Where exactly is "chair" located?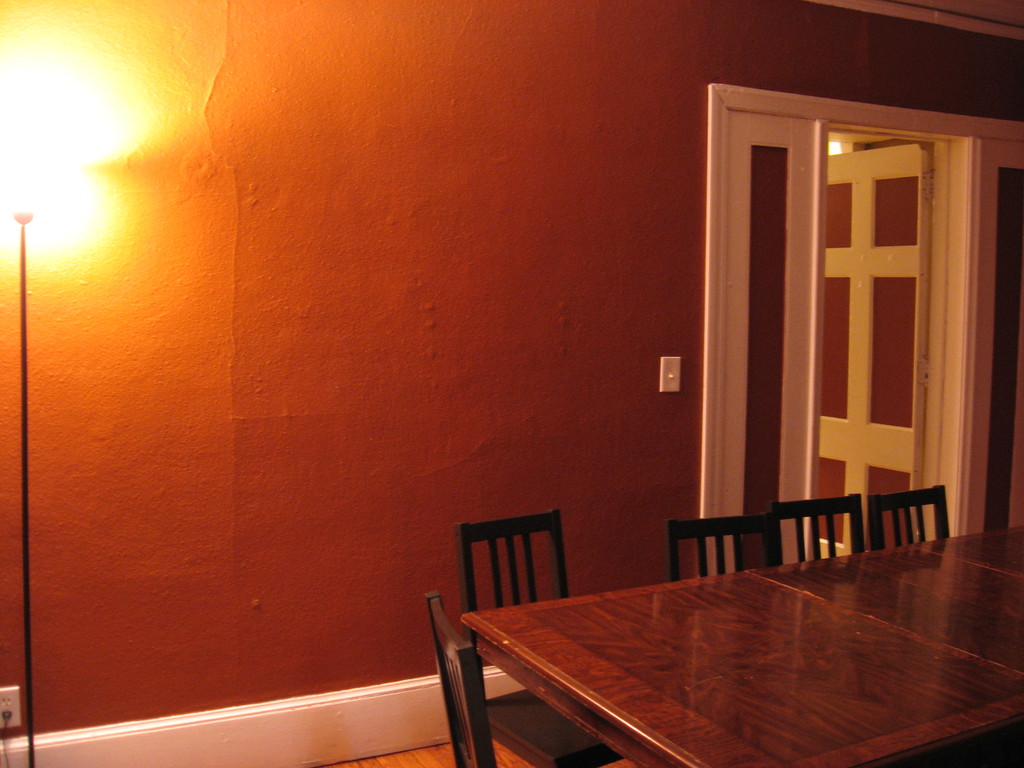
Its bounding box is <region>670, 516, 780, 583</region>.
